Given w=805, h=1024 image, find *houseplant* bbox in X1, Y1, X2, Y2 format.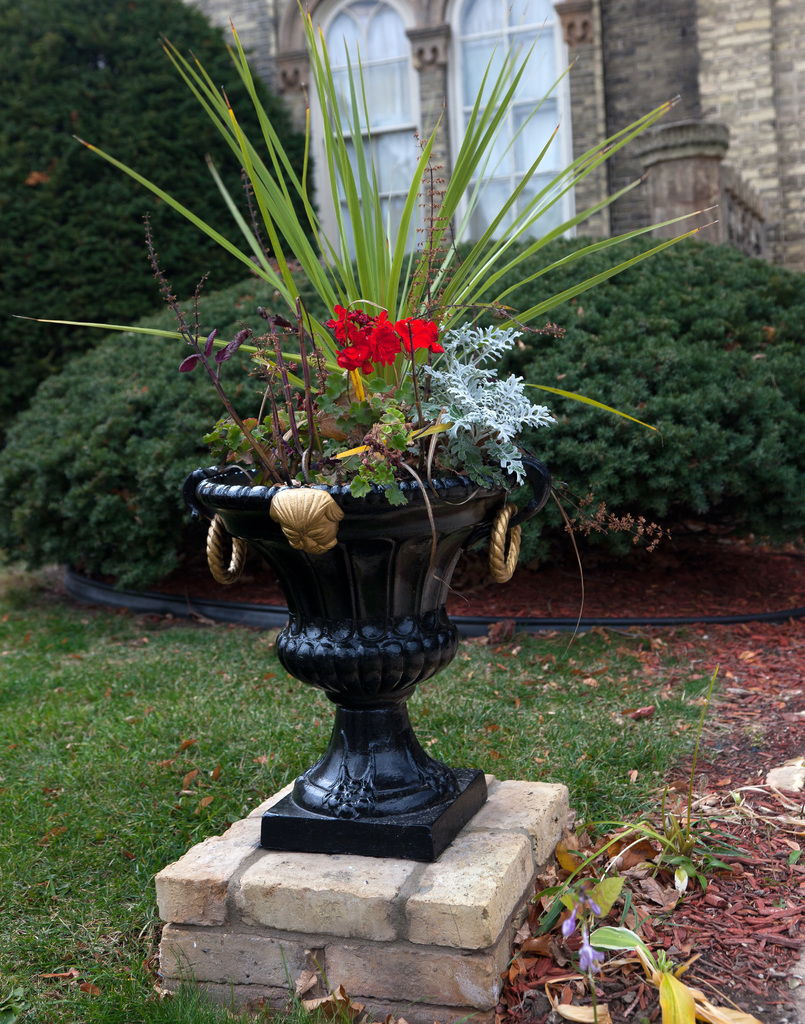
91, 58, 653, 845.
